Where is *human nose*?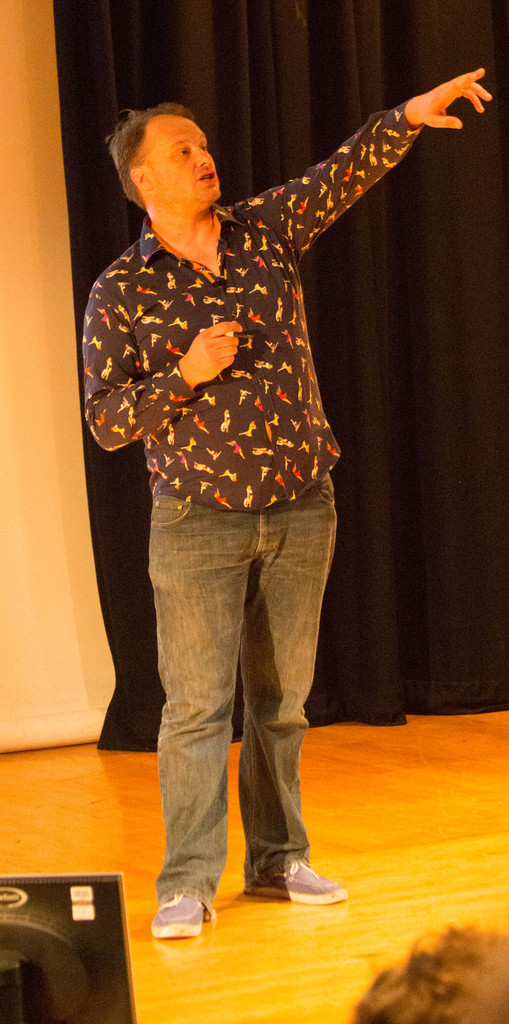
197 150 212 166.
